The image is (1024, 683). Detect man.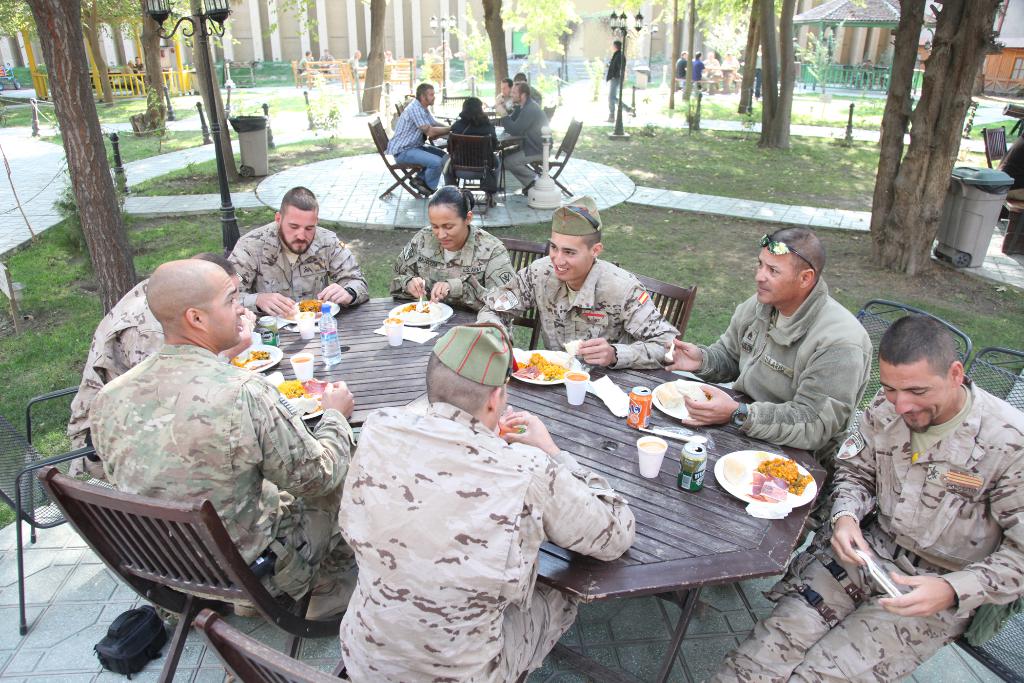
Detection: l=316, t=49, r=335, b=83.
